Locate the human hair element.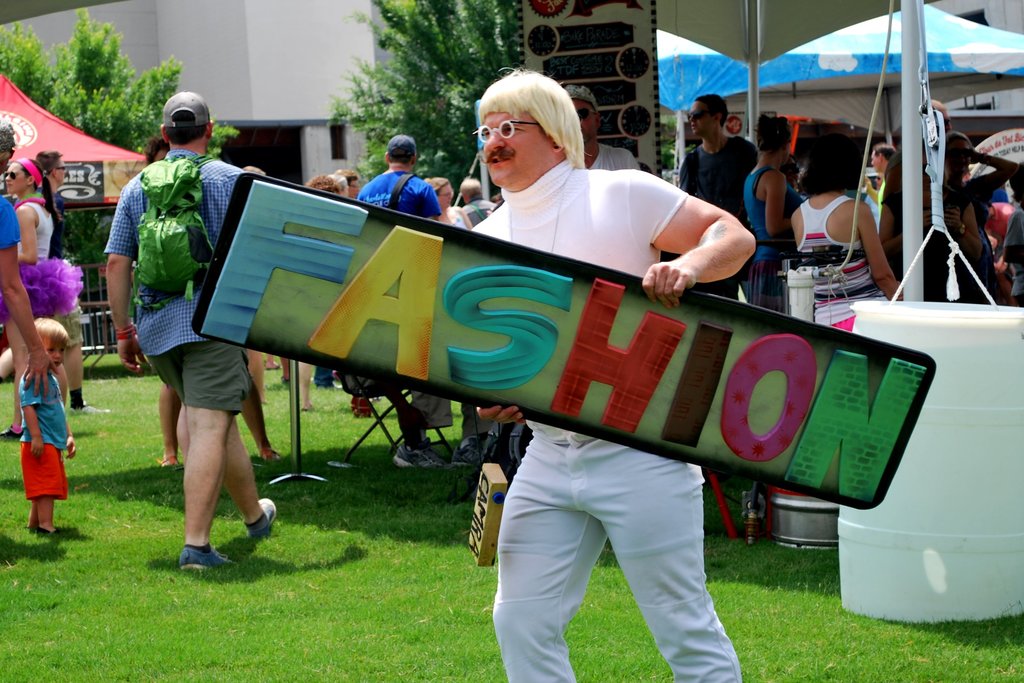
Element bbox: [left=757, top=115, right=793, bottom=158].
